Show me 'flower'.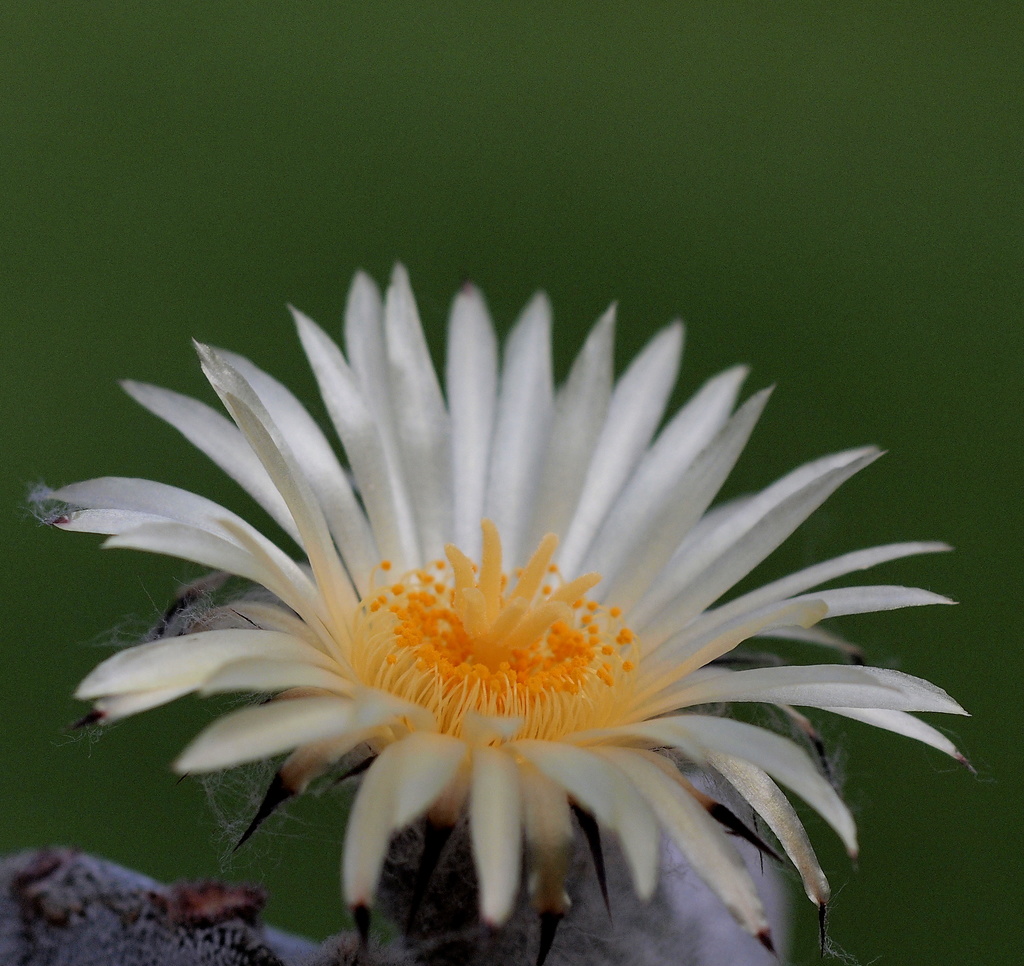
'flower' is here: pyautogui.locateOnScreen(58, 268, 910, 960).
